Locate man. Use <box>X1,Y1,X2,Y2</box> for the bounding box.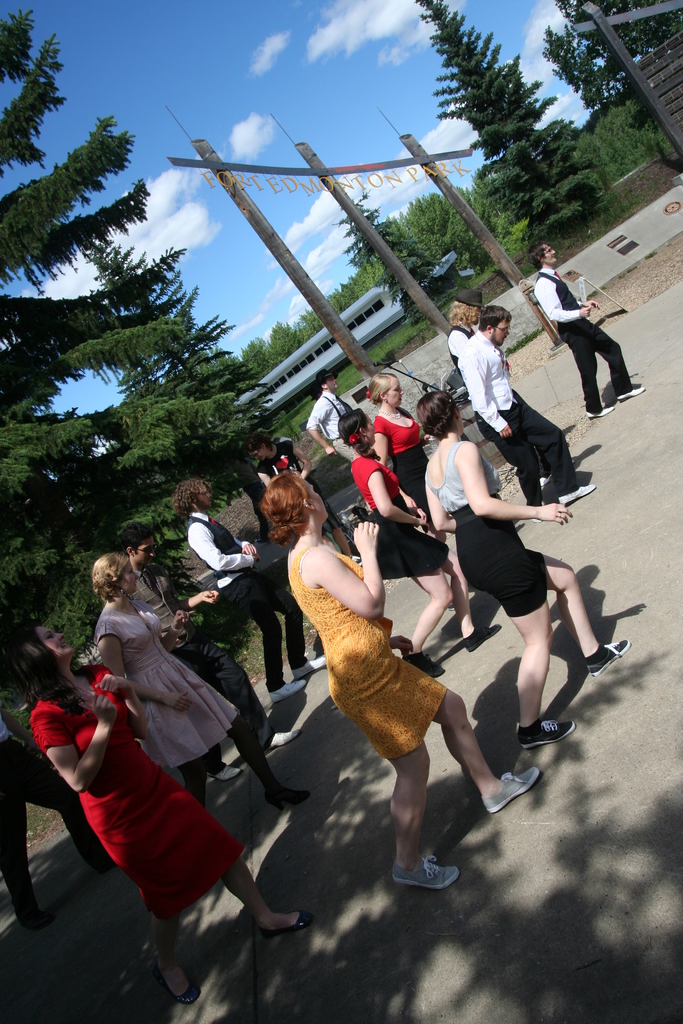
<box>132,520,300,787</box>.
